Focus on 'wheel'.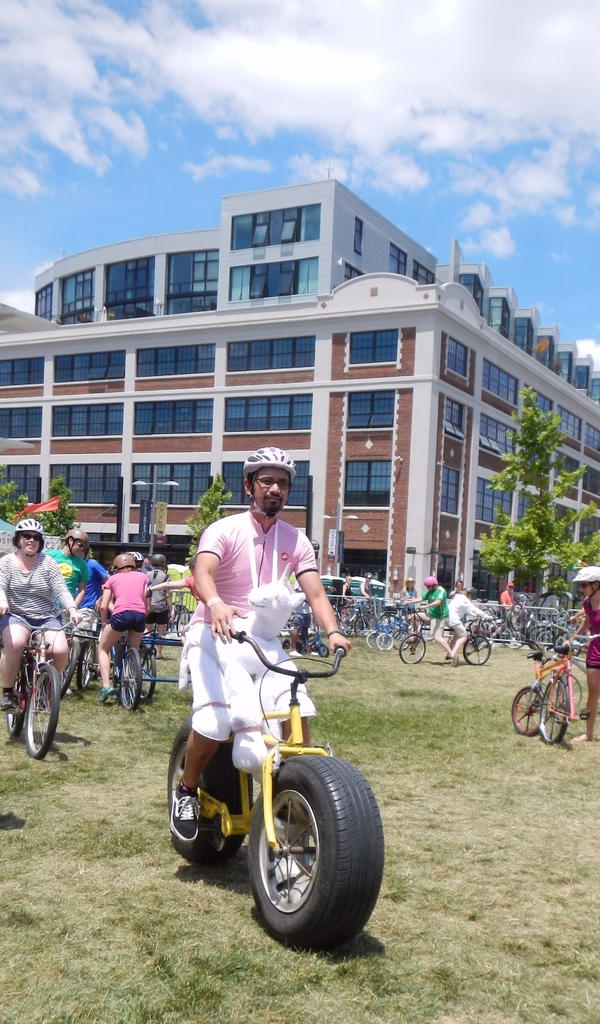
Focused at 541:673:580:711.
